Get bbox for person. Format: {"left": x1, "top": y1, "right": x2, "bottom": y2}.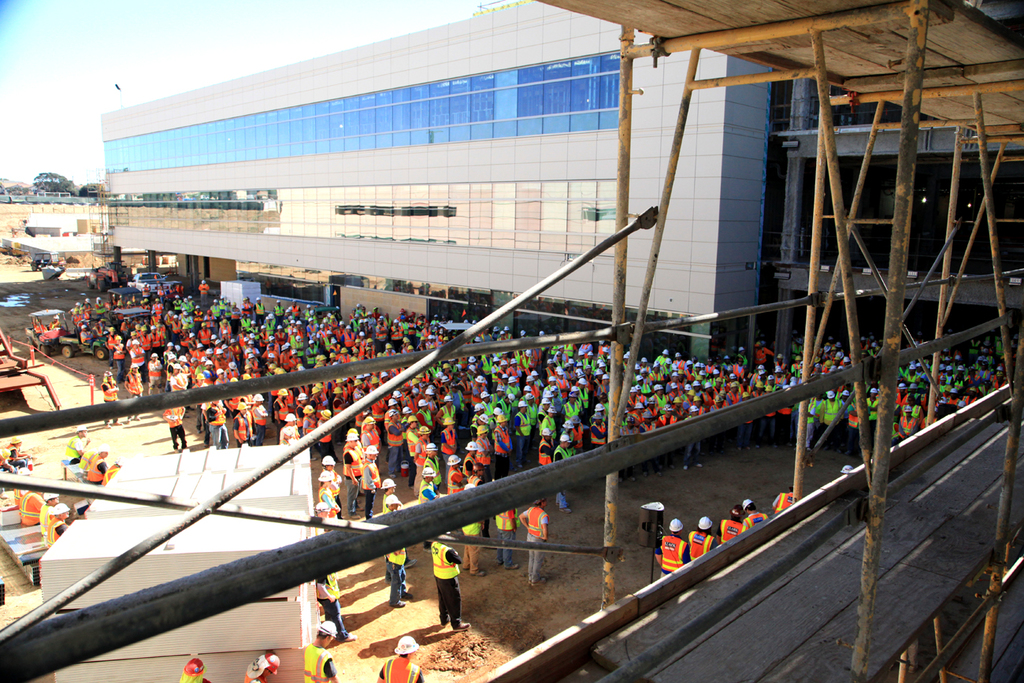
{"left": 243, "top": 653, "right": 280, "bottom": 682}.
